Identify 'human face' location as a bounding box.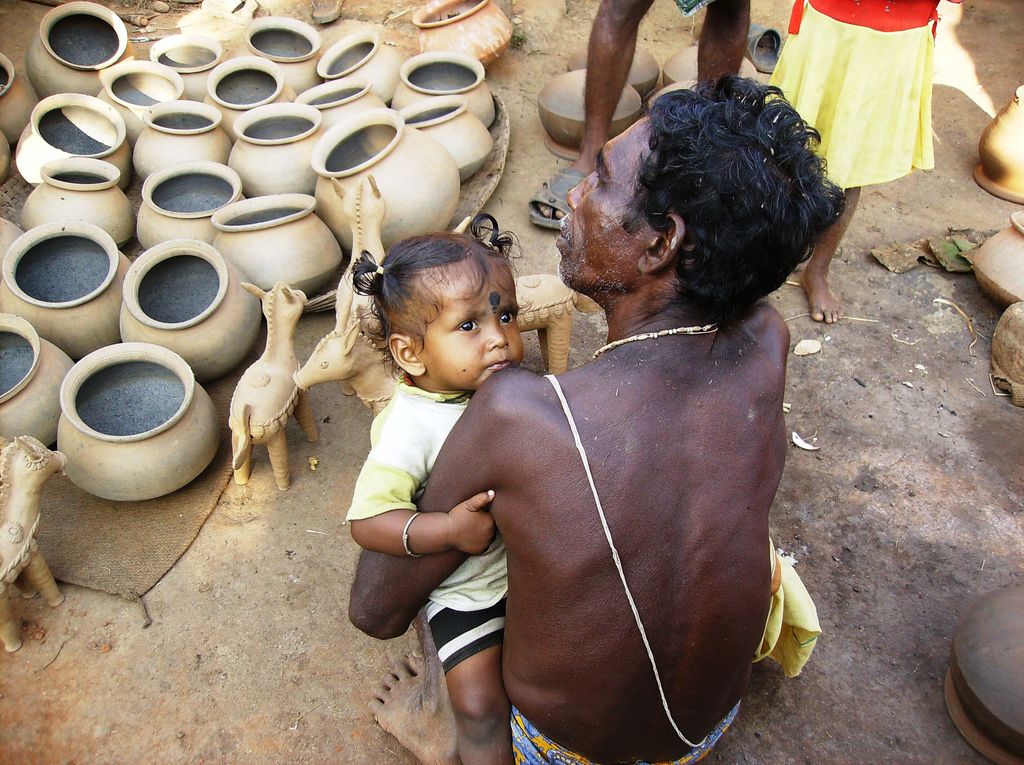
pyautogui.locateOnScreen(417, 262, 523, 390).
